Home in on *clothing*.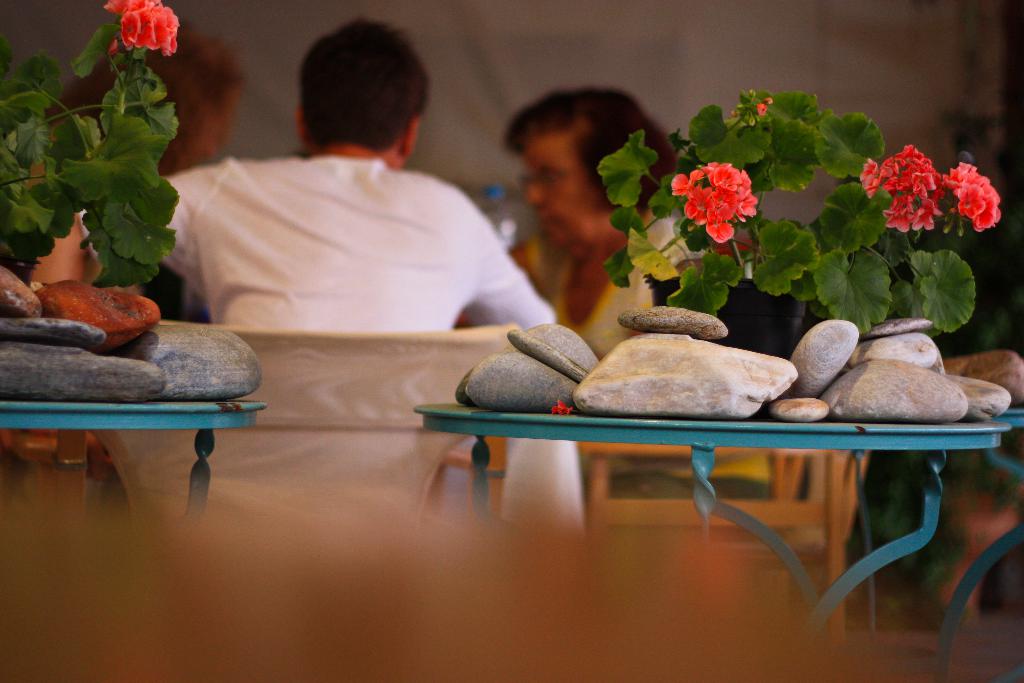
Homed in at bbox(83, 150, 558, 334).
